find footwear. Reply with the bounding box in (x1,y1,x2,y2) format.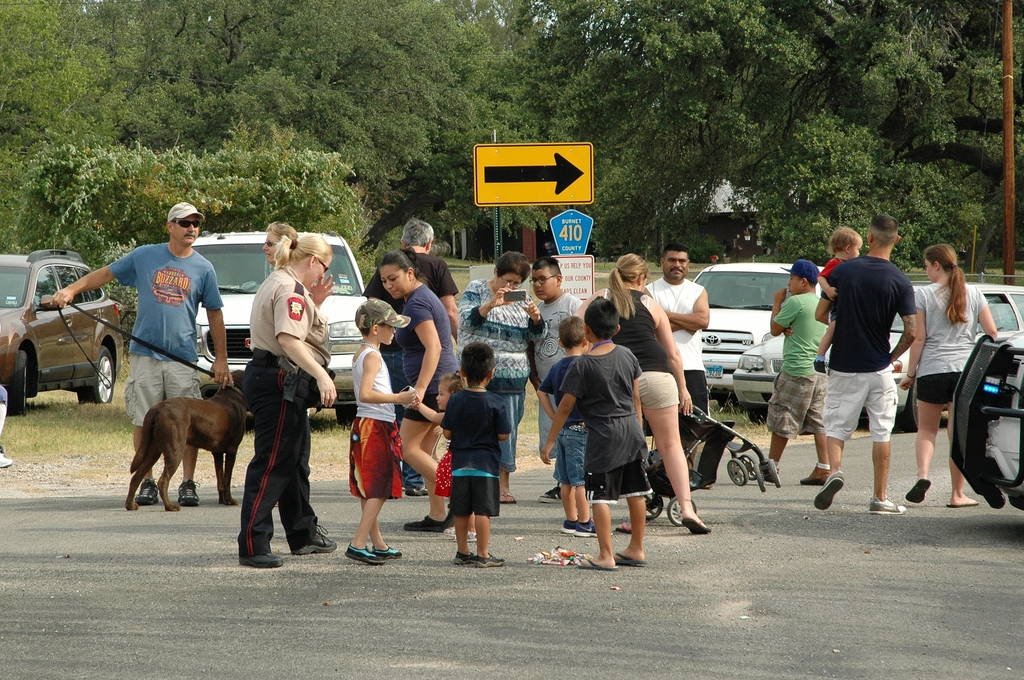
(134,480,160,506).
